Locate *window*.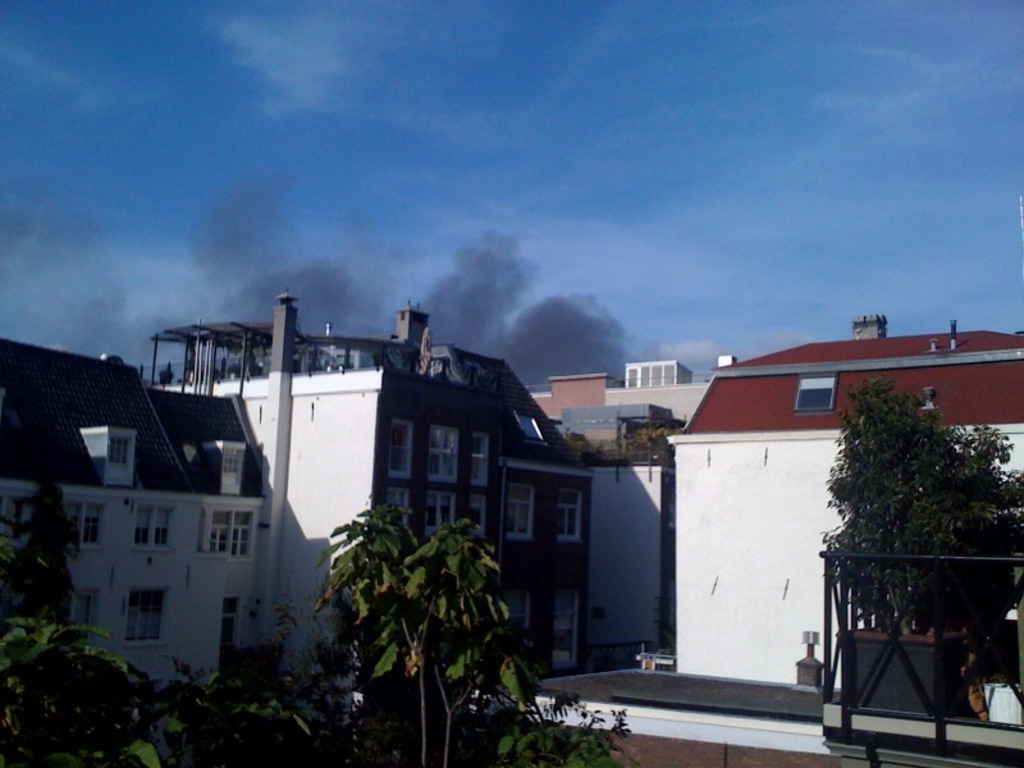
Bounding box: [x1=799, y1=370, x2=835, y2=412].
